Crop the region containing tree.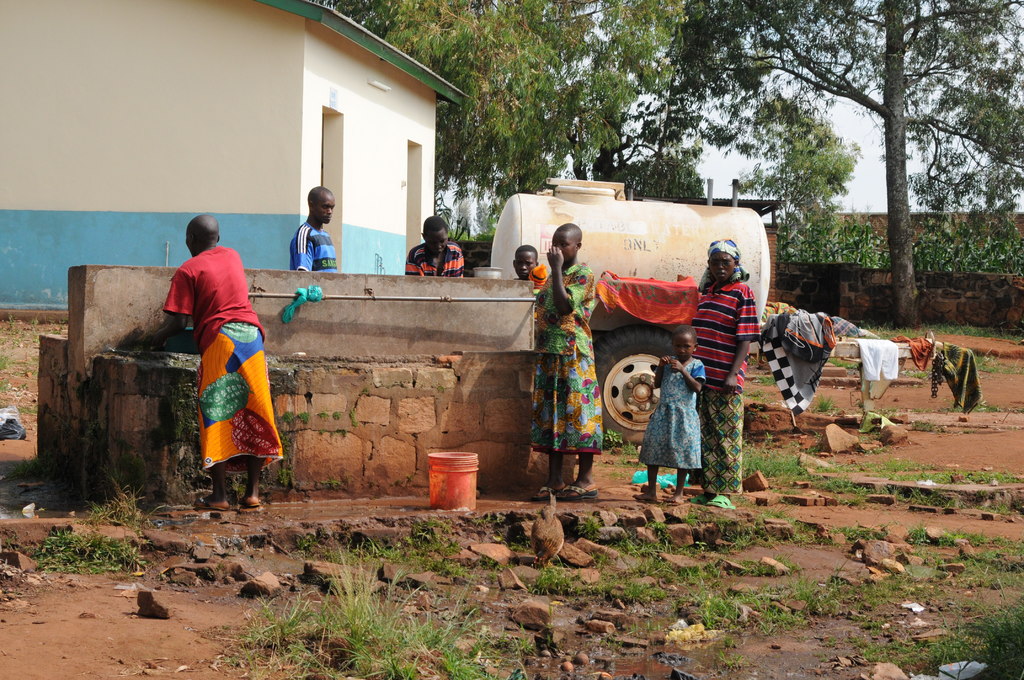
Crop region: 384,0,685,207.
